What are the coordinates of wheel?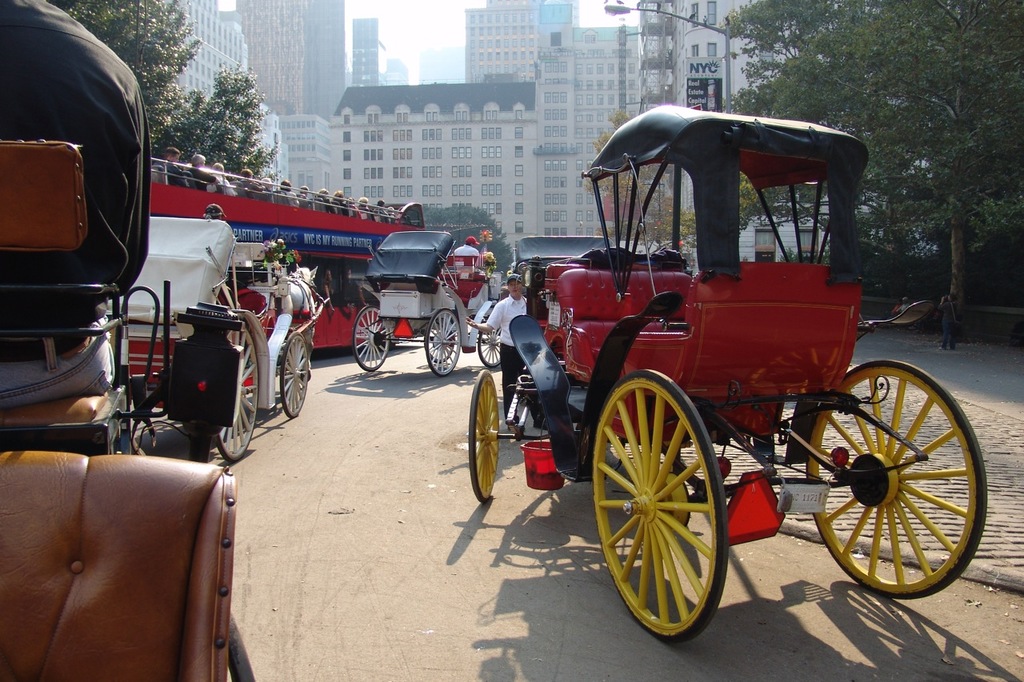
{"left": 477, "top": 306, "right": 499, "bottom": 367}.
